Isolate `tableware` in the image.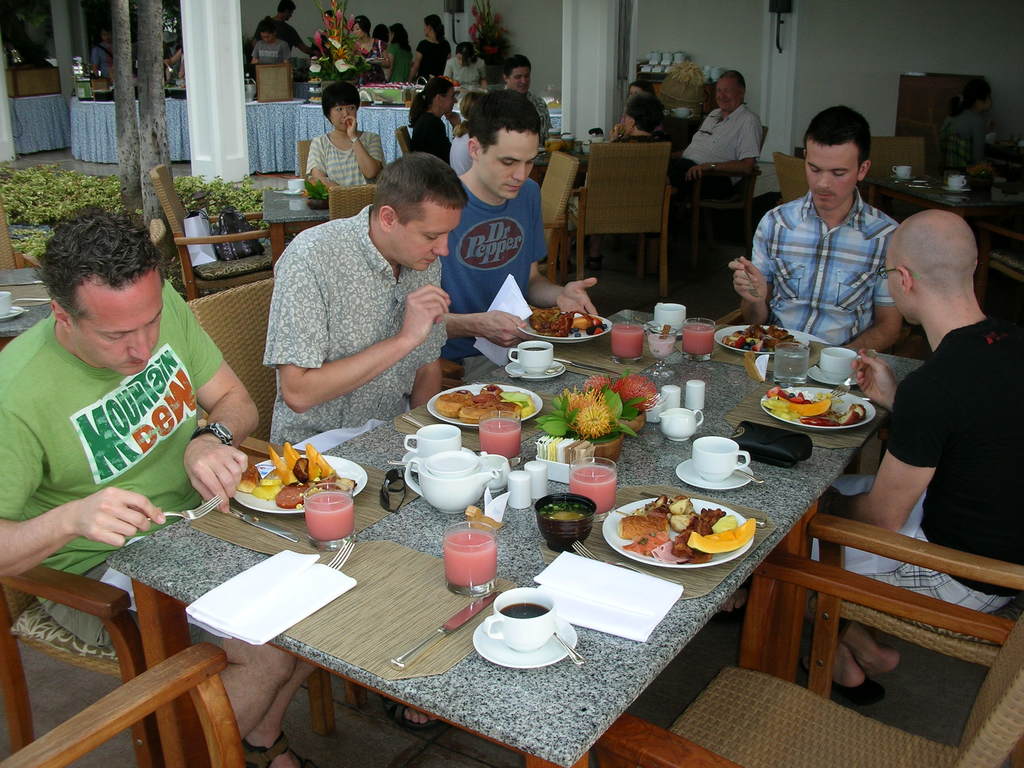
Isolated region: 472,612,577,668.
